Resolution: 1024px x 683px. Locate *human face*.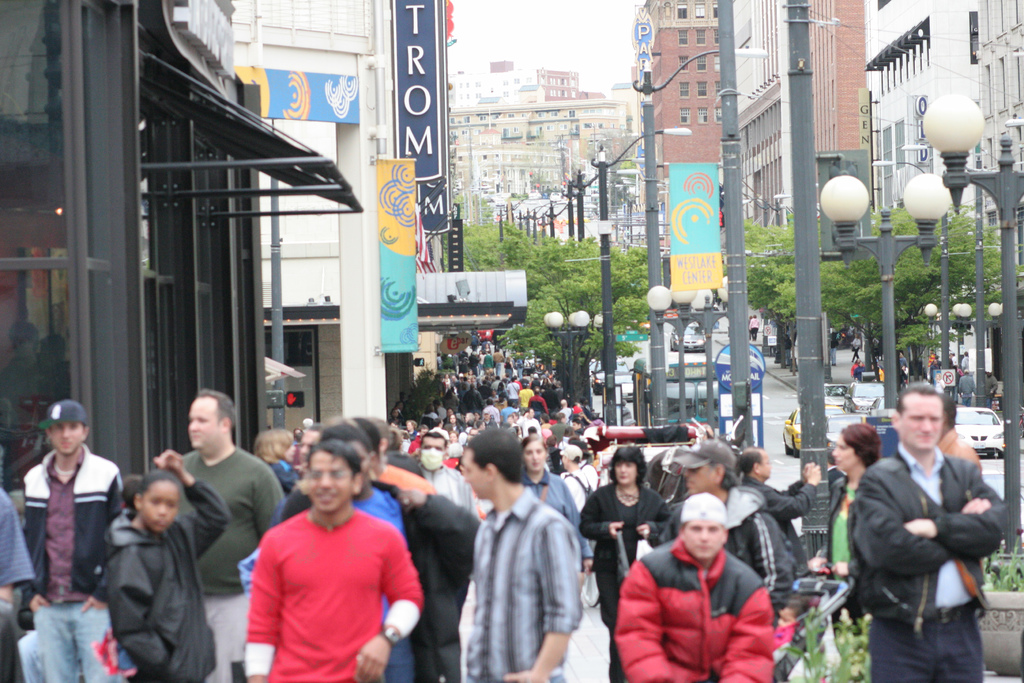
l=762, t=452, r=770, b=474.
